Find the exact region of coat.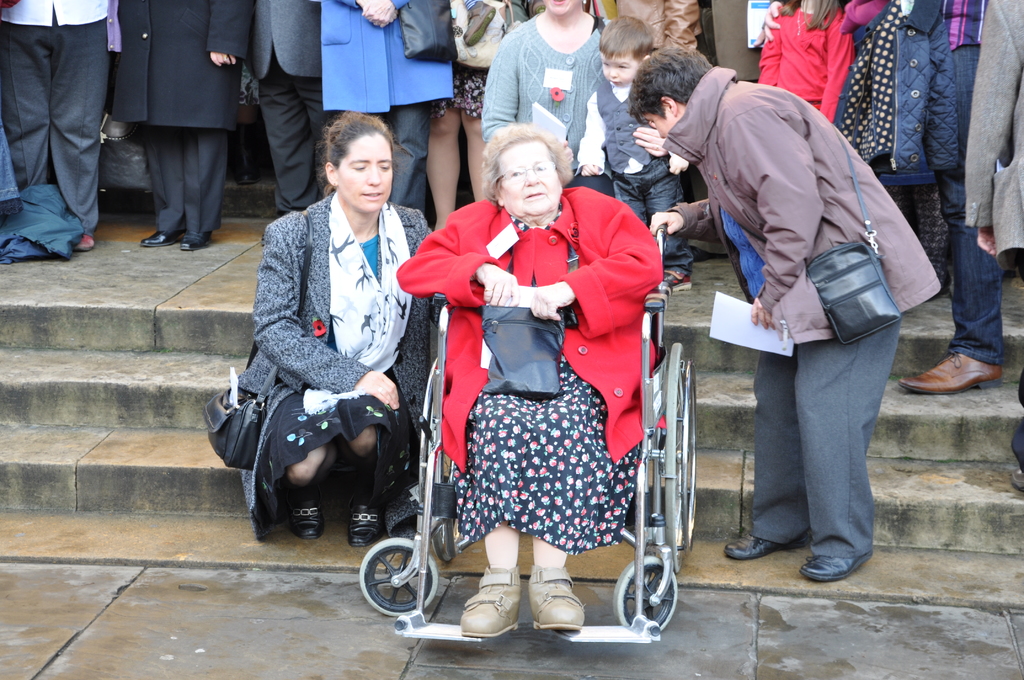
Exact region: (236,191,435,544).
